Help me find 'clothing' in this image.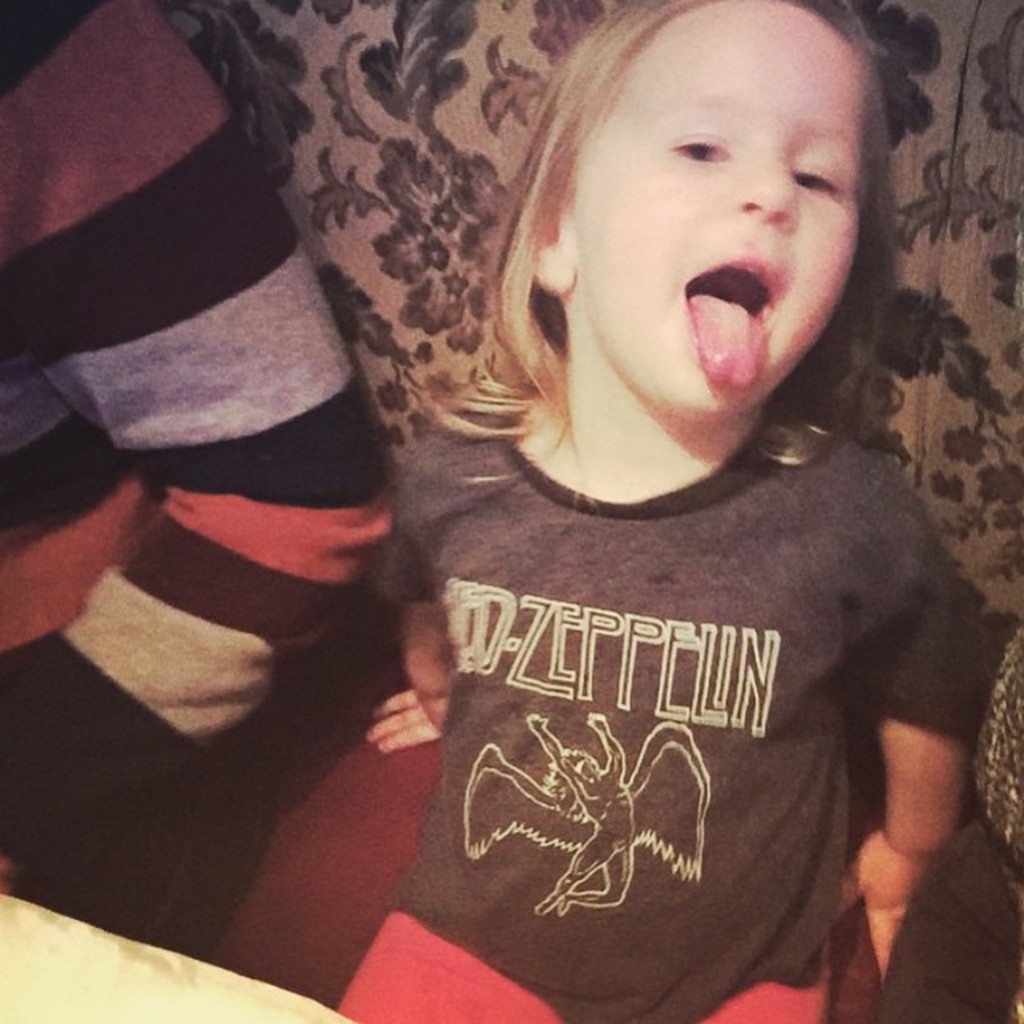
Found it: <box>869,611,1022,1022</box>.
